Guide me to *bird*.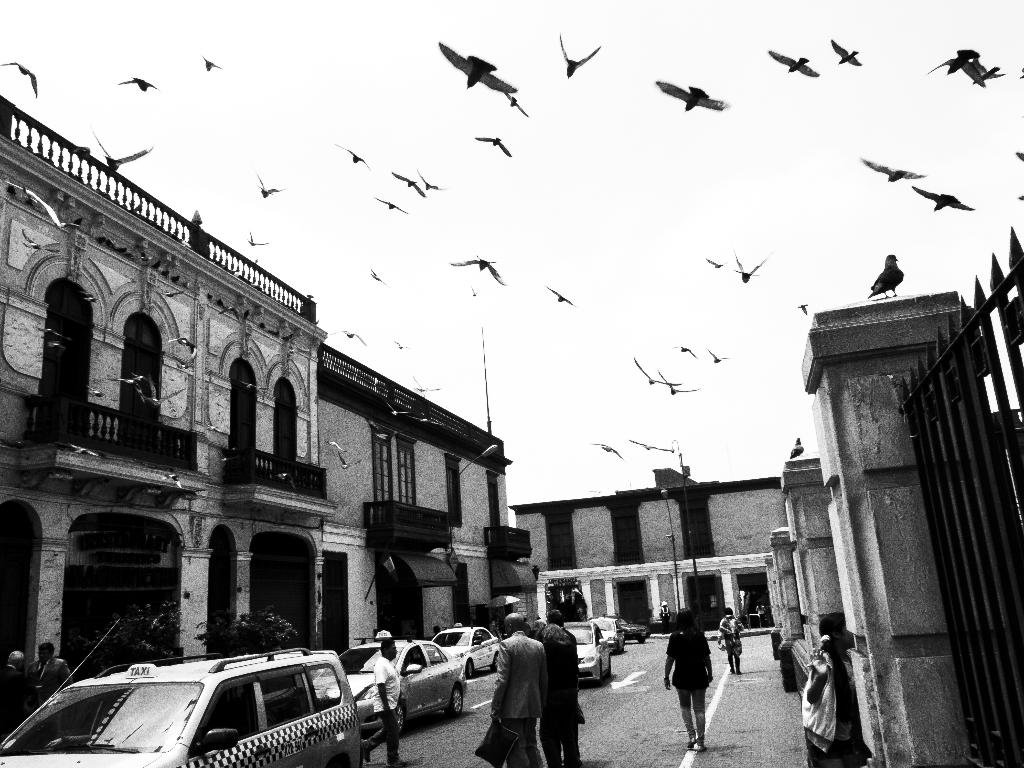
Guidance: (left=483, top=88, right=535, bottom=124).
